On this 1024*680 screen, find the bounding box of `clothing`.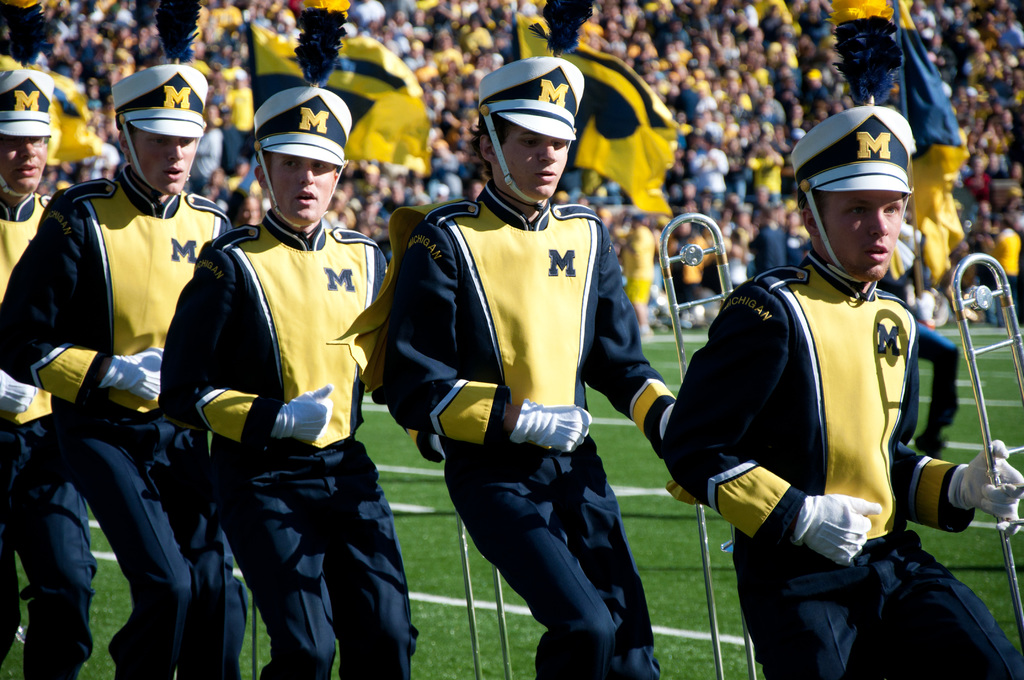
Bounding box: box=[0, 185, 104, 675].
